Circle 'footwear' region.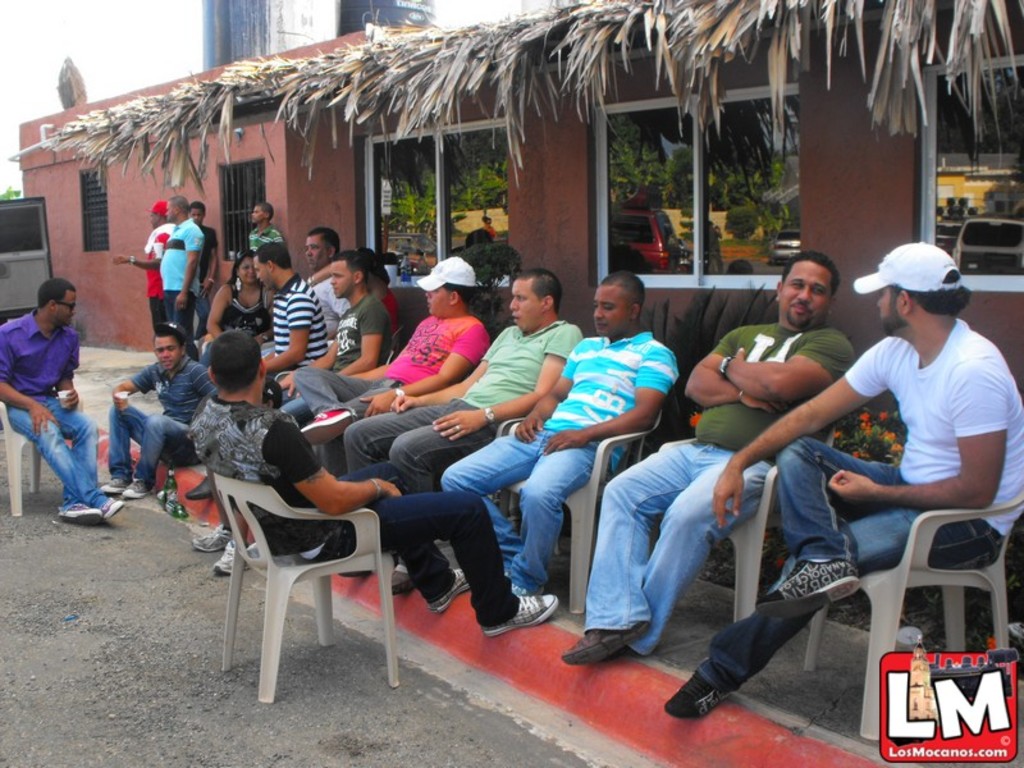
Region: x1=99 y1=495 x2=124 y2=520.
